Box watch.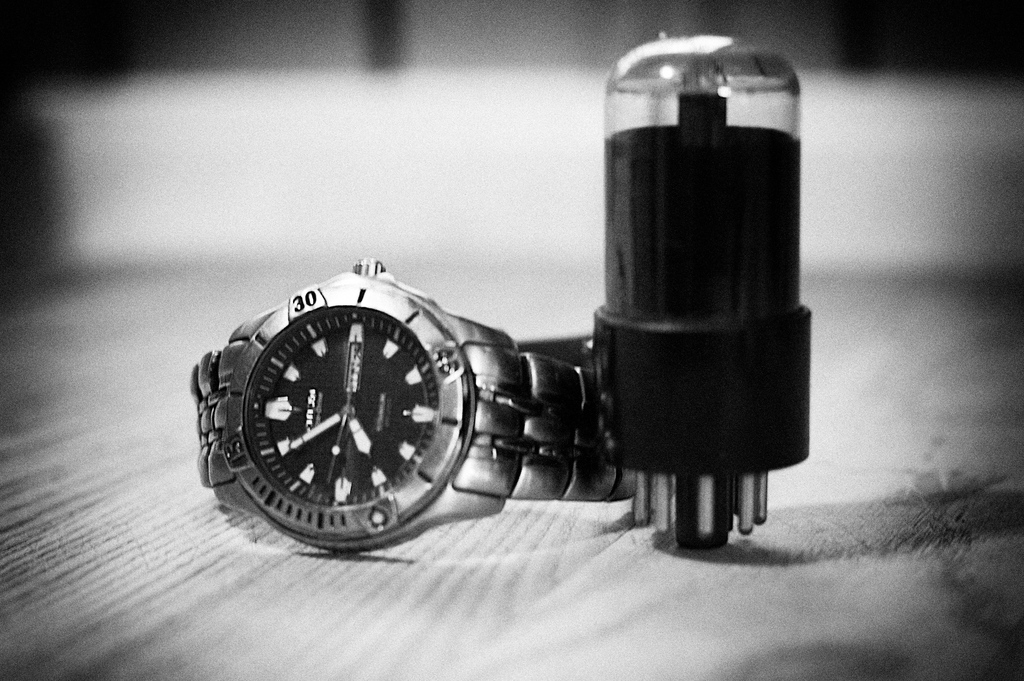
x1=186 y1=259 x2=639 y2=550.
